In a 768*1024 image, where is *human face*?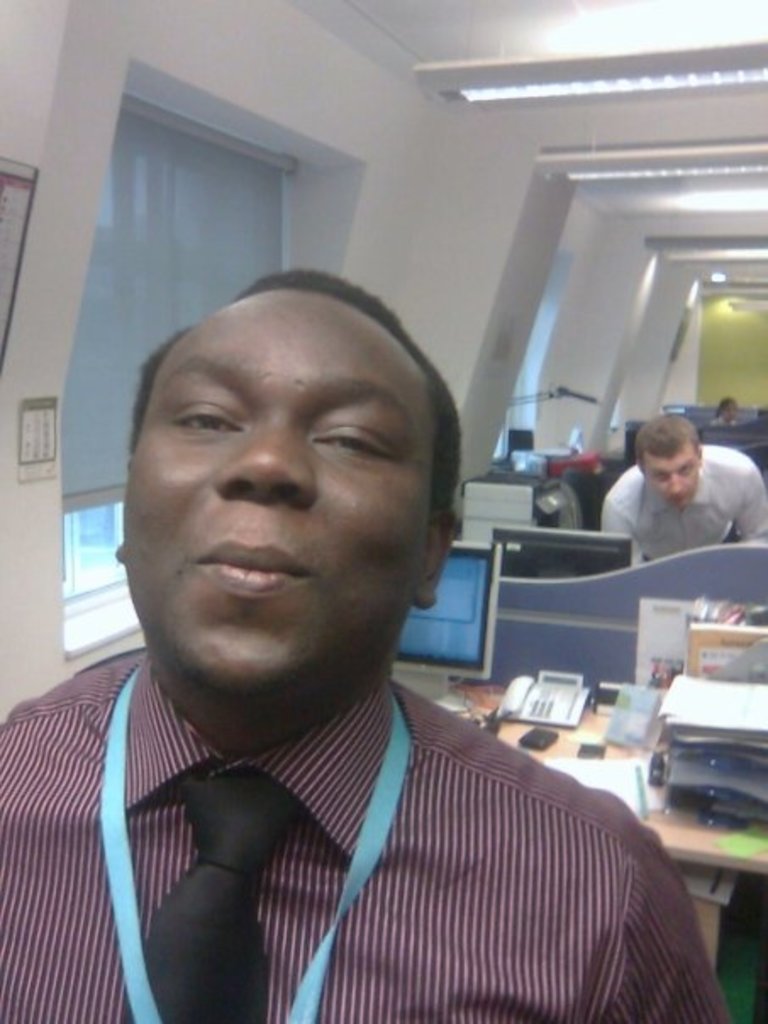
(x1=644, y1=446, x2=697, y2=504).
